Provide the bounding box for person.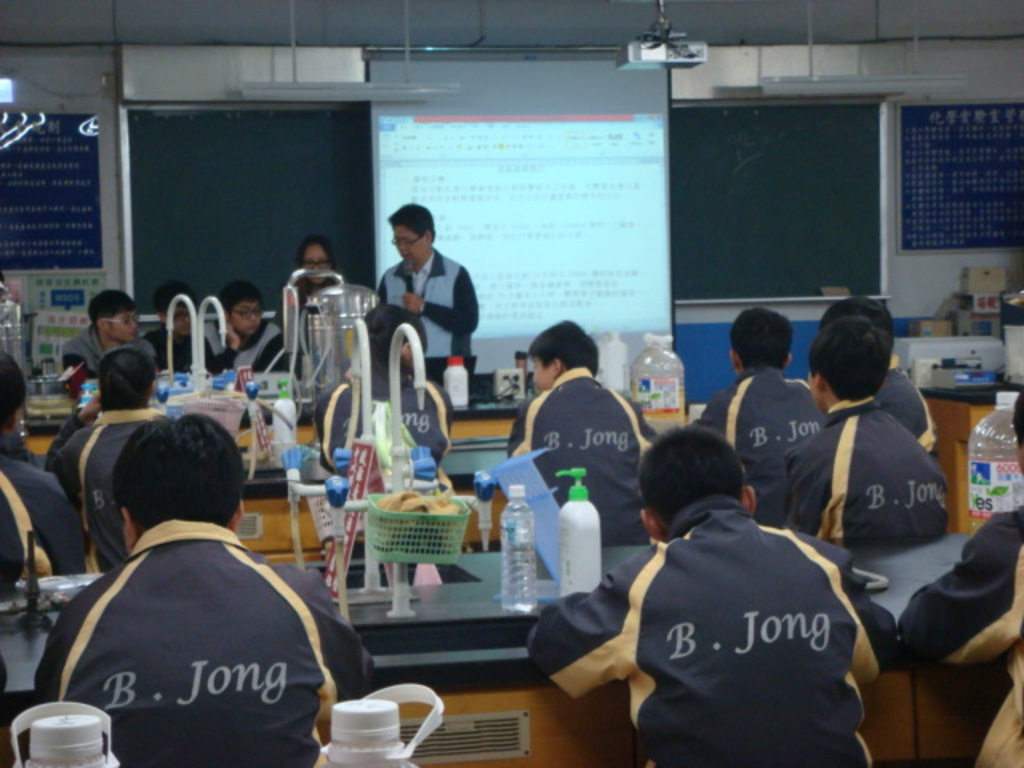
crop(526, 418, 907, 766).
